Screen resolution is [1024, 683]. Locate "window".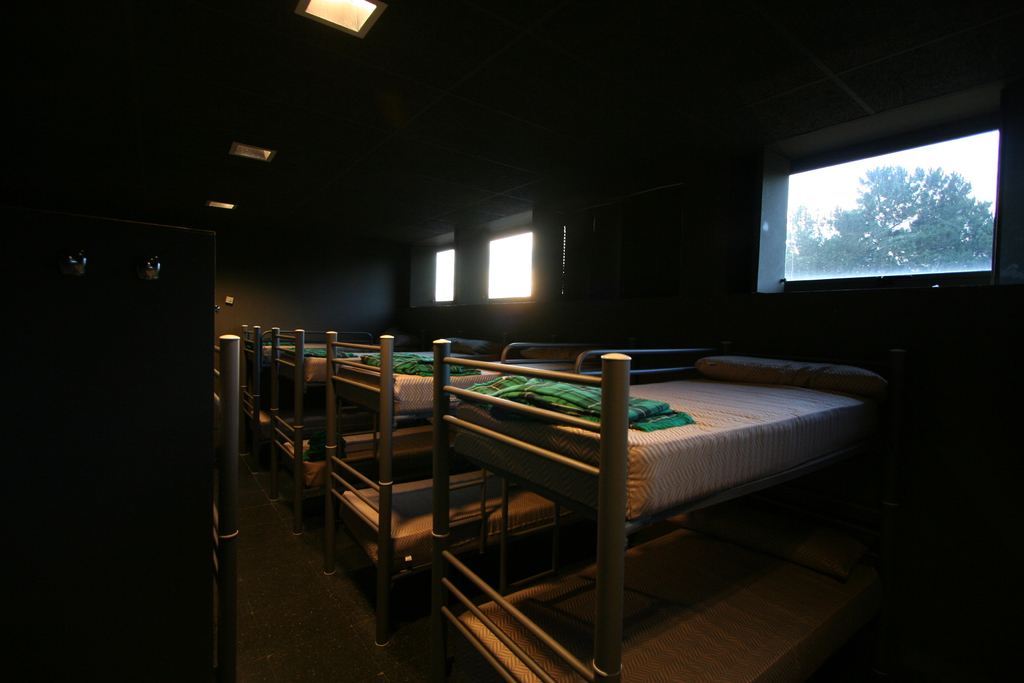
x1=403, y1=229, x2=459, y2=304.
